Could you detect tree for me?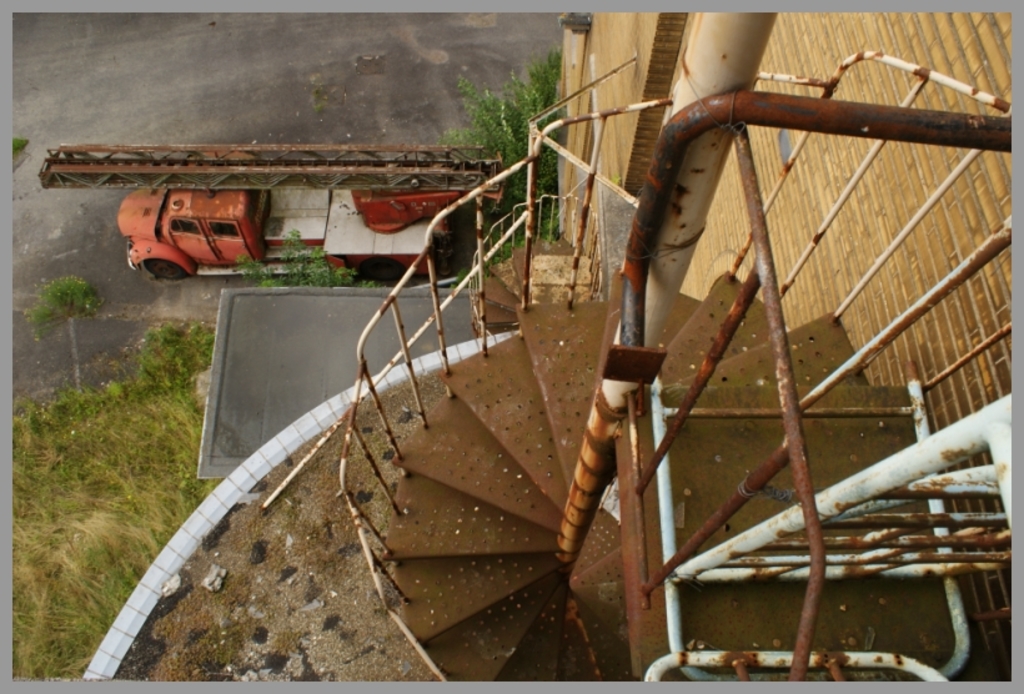
Detection result: <bbox>442, 41, 563, 211</bbox>.
